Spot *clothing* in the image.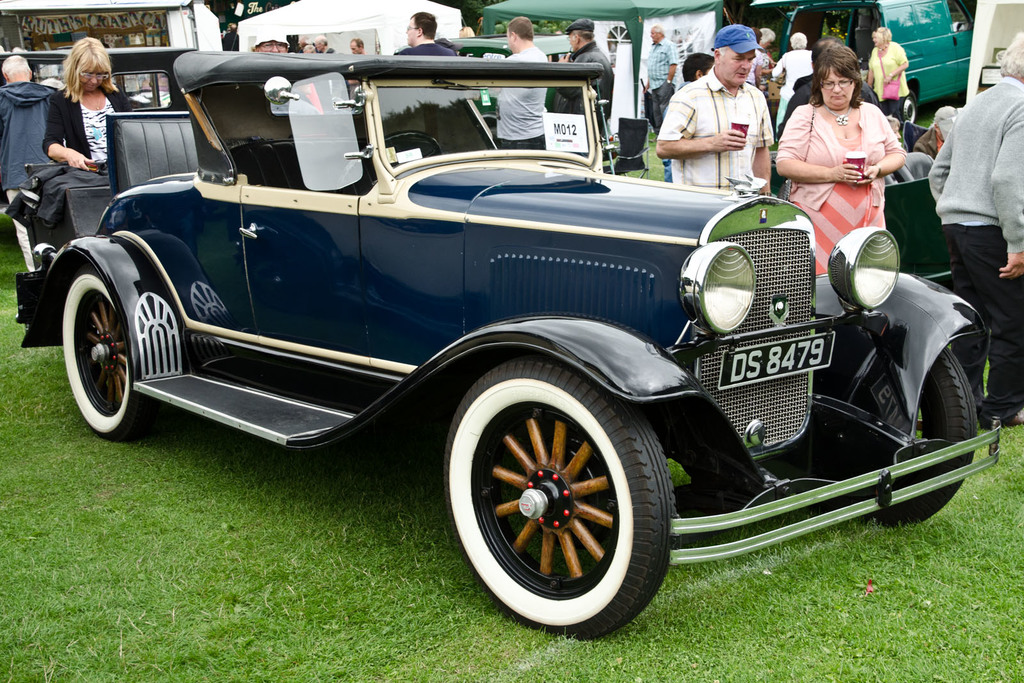
*clothing* found at {"left": 664, "top": 82, "right": 691, "bottom": 183}.
